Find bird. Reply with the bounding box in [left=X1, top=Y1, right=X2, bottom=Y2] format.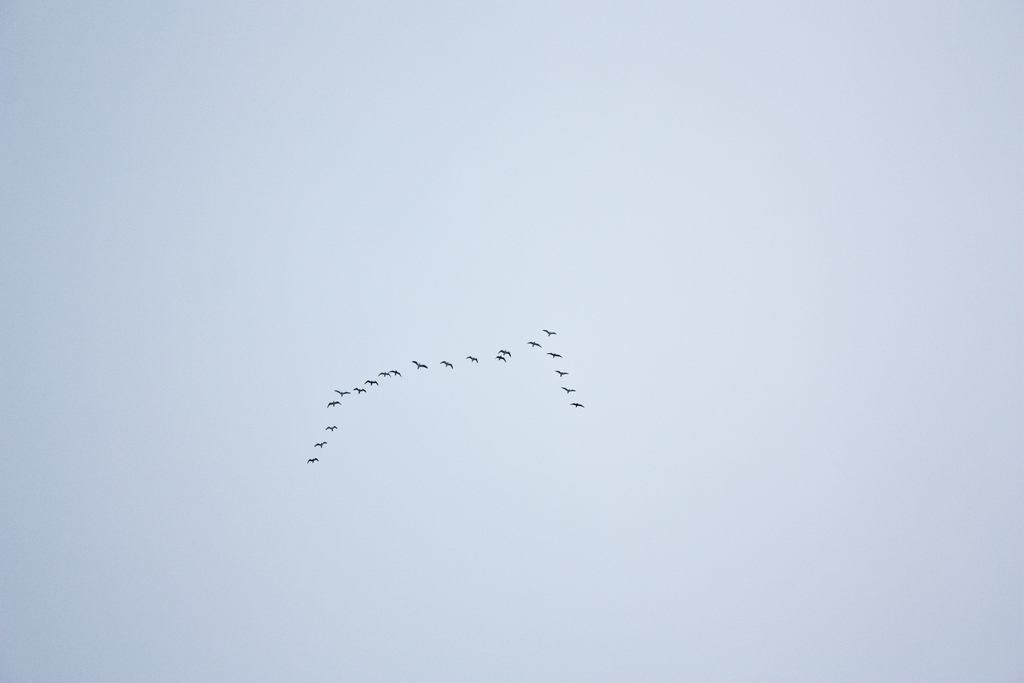
[left=364, top=376, right=380, bottom=388].
